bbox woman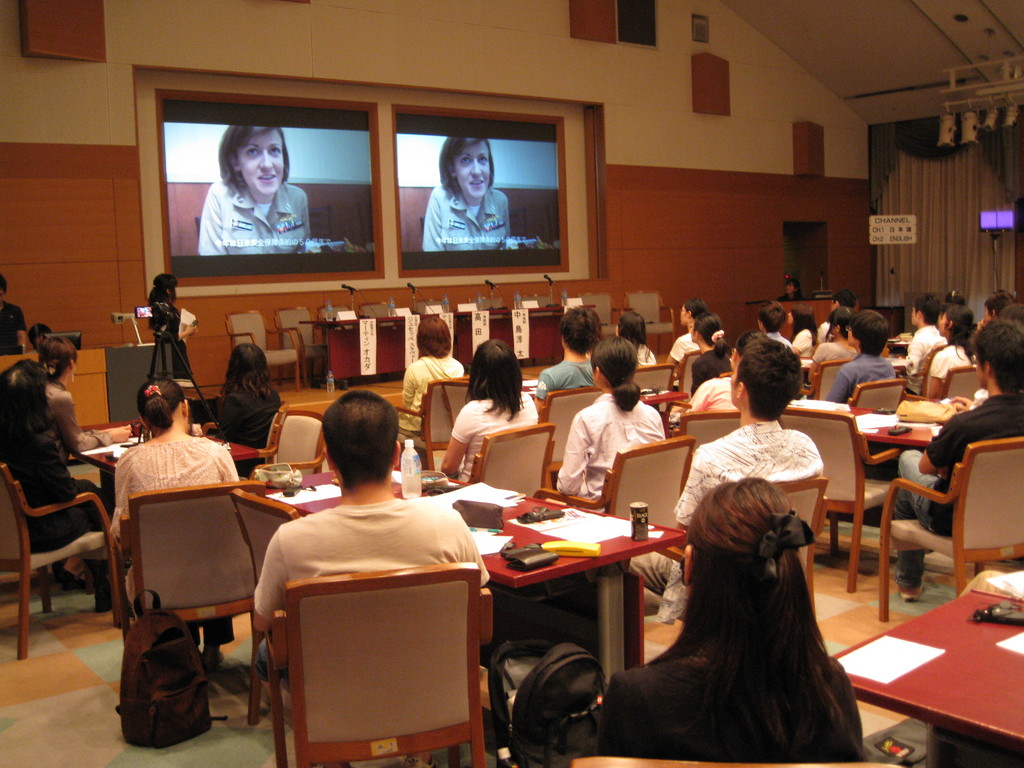
box(555, 335, 665, 511)
